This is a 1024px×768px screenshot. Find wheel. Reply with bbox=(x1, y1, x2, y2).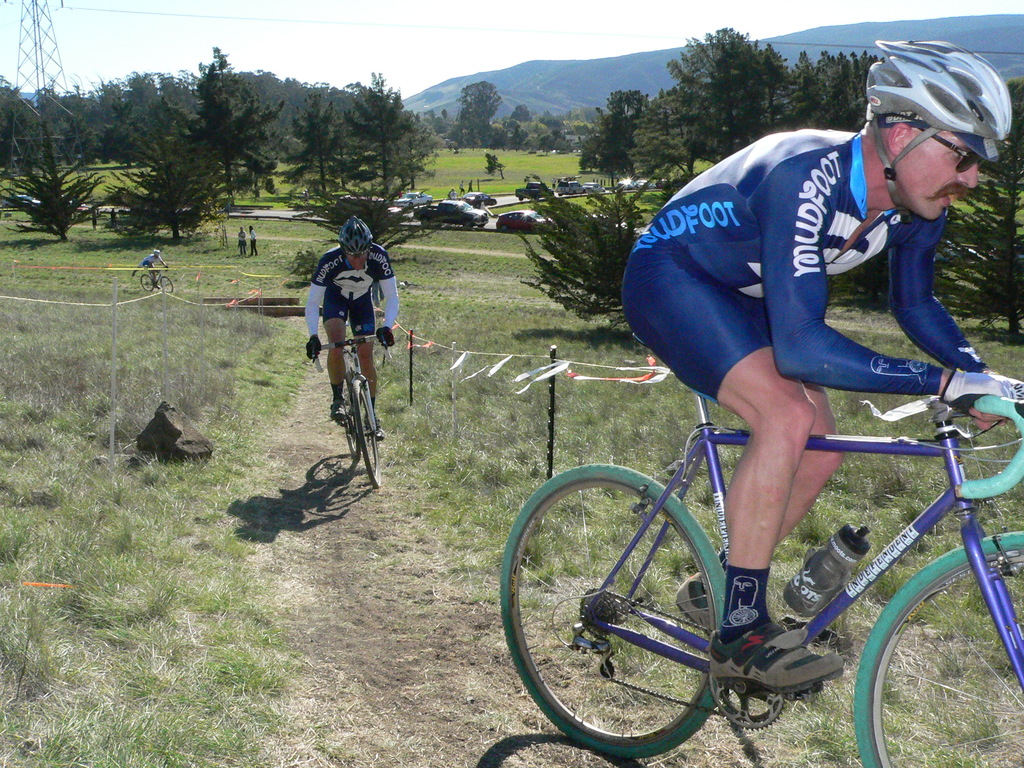
bbox=(518, 197, 524, 200).
